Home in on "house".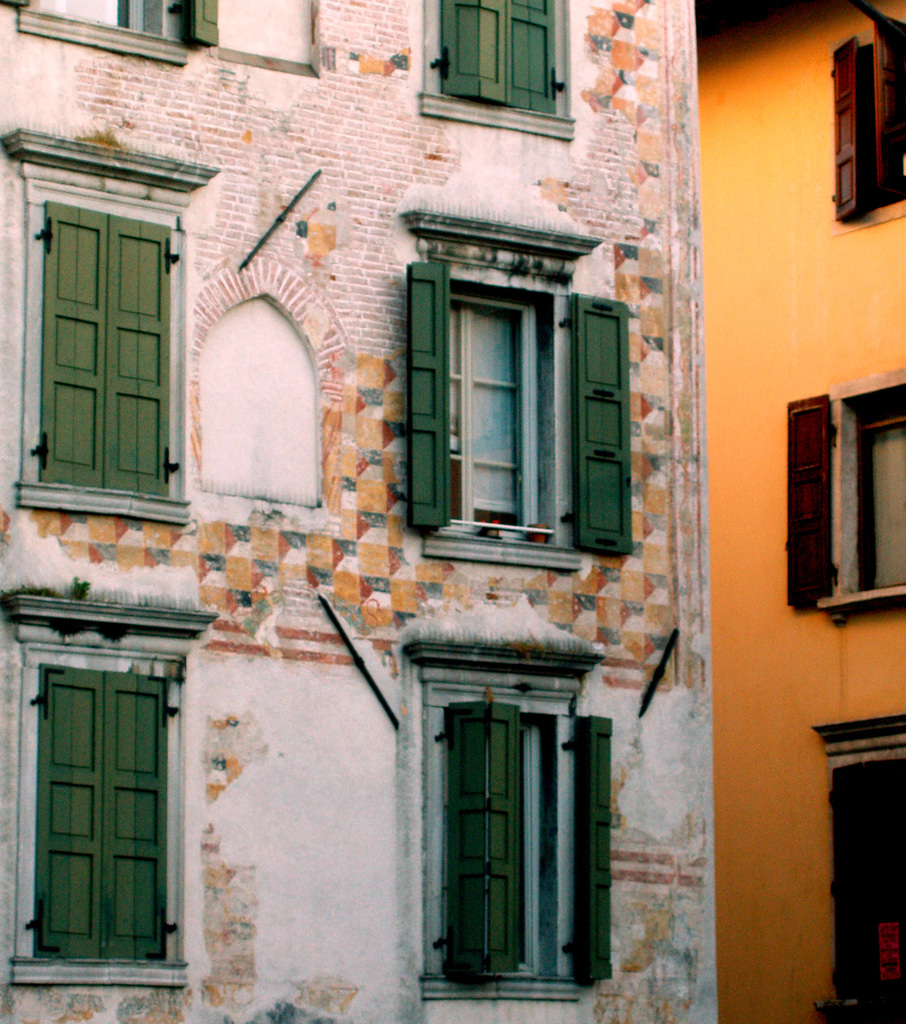
Homed in at bbox(681, 0, 905, 1023).
